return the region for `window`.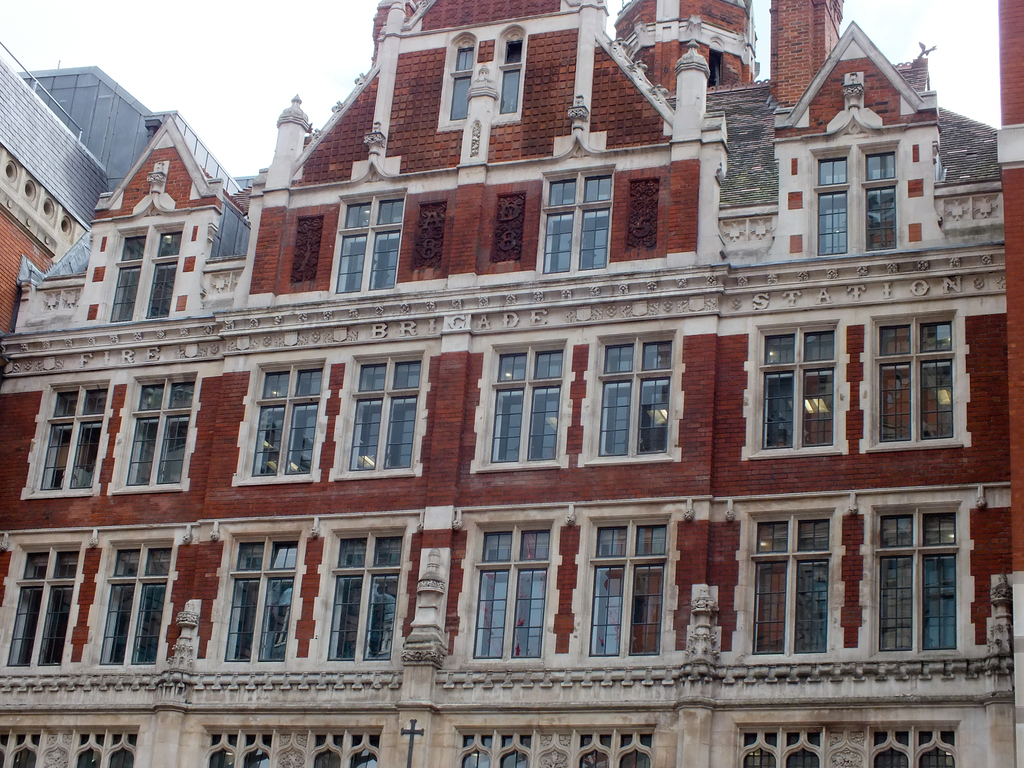
locate(480, 351, 568, 469).
